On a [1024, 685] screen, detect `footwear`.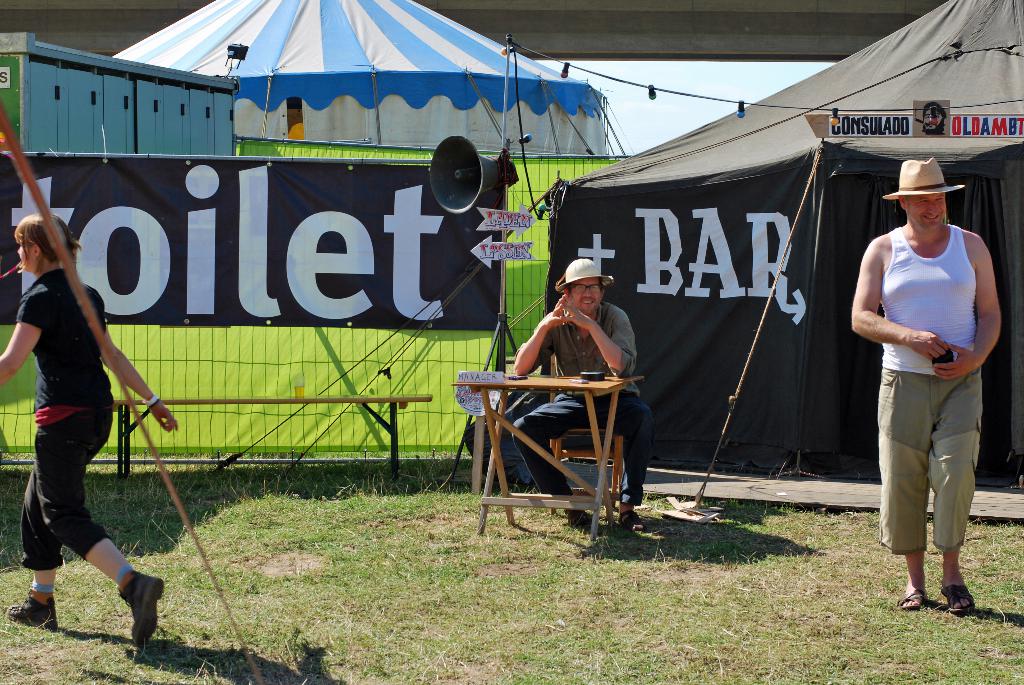
box=[129, 571, 163, 643].
